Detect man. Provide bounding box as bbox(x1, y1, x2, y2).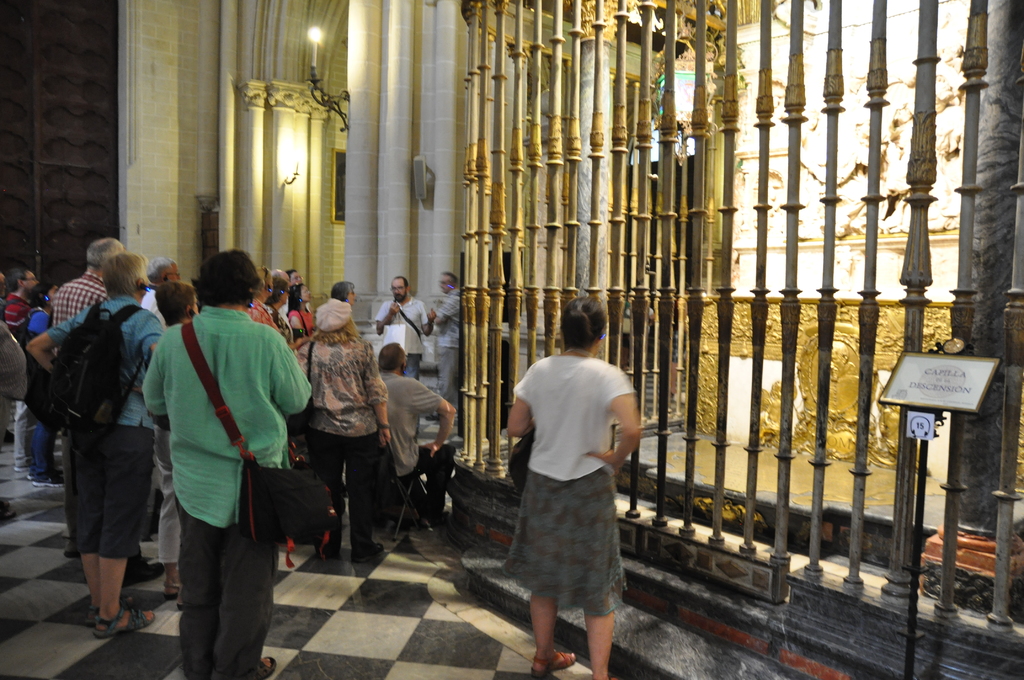
bbox(37, 265, 154, 627).
